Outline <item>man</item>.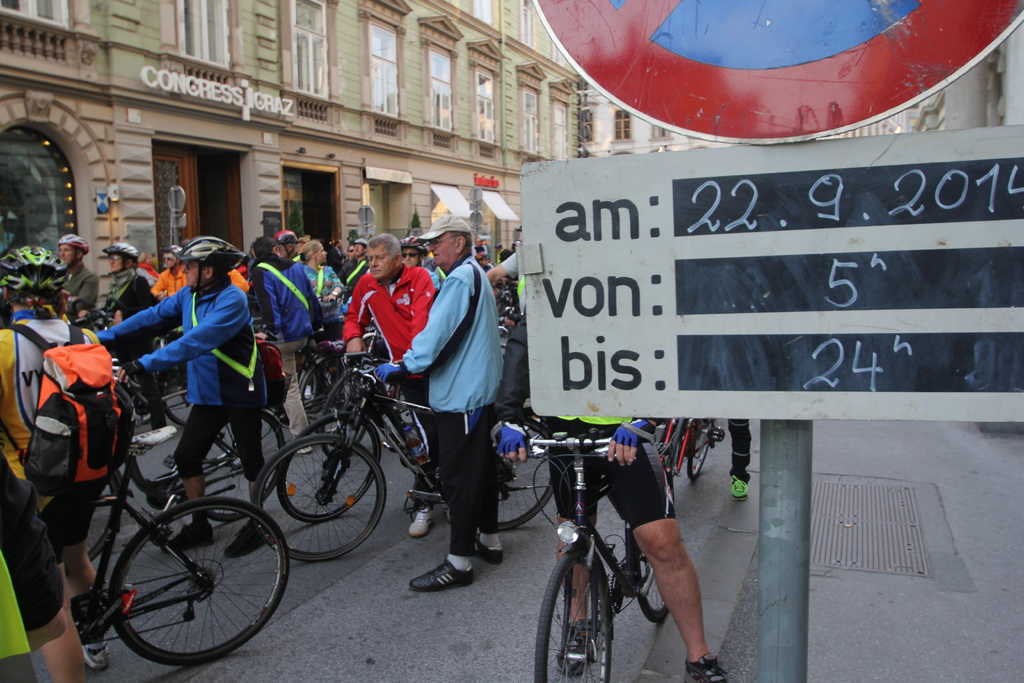
Outline: rect(342, 234, 441, 539).
